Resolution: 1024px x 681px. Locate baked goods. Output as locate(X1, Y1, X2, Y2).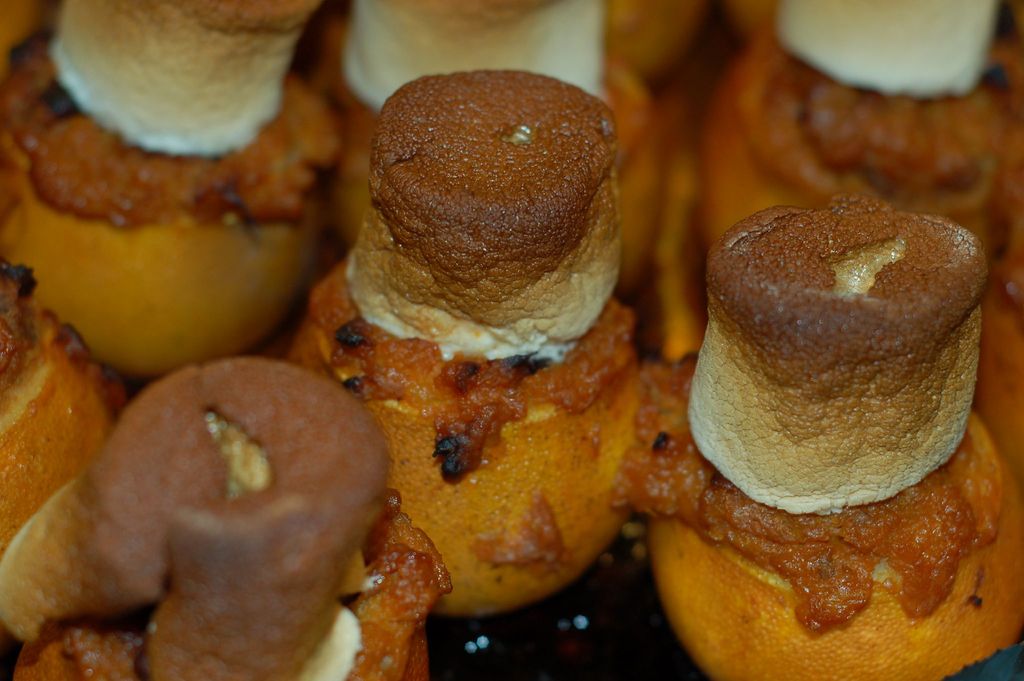
locate(15, 331, 387, 680).
